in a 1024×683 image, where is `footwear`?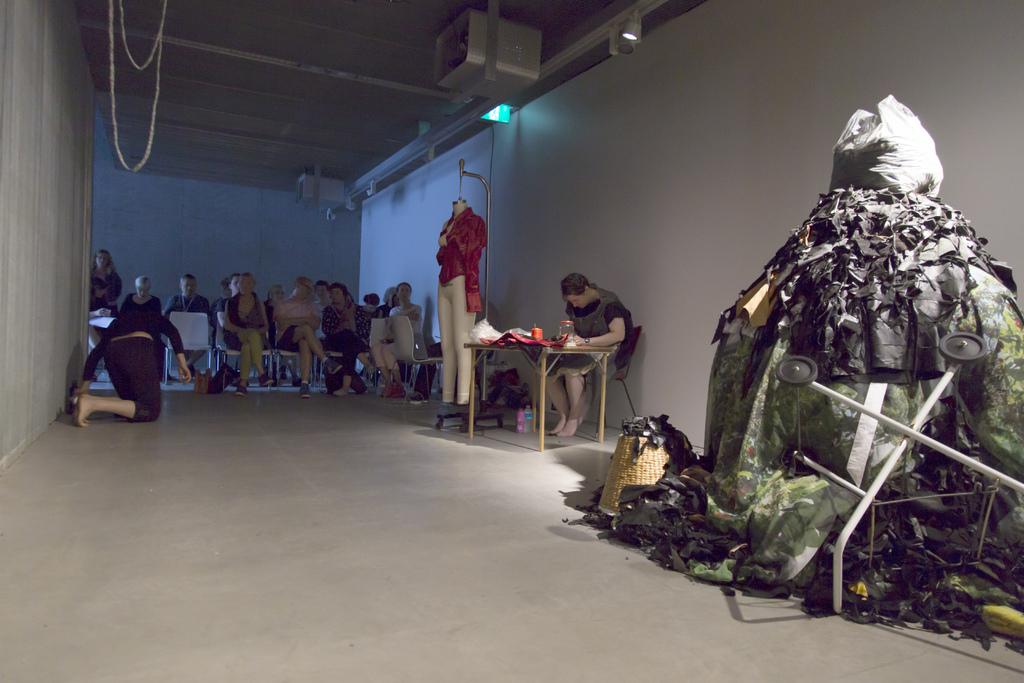
367:367:374:375.
